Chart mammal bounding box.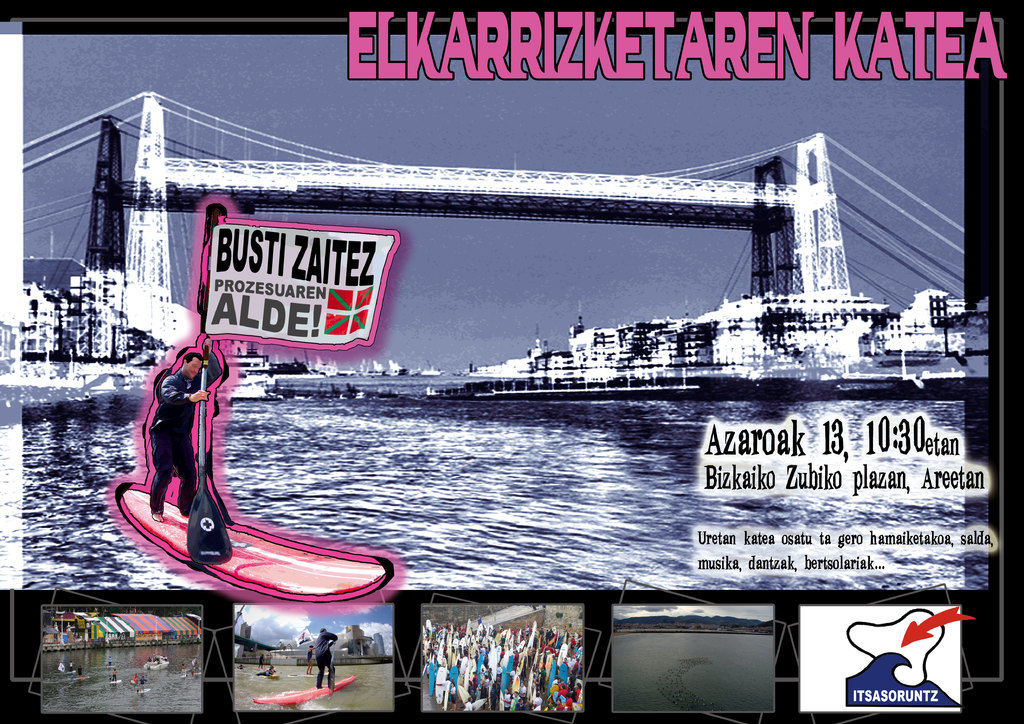
Charted: x1=259, y1=668, x2=277, y2=679.
